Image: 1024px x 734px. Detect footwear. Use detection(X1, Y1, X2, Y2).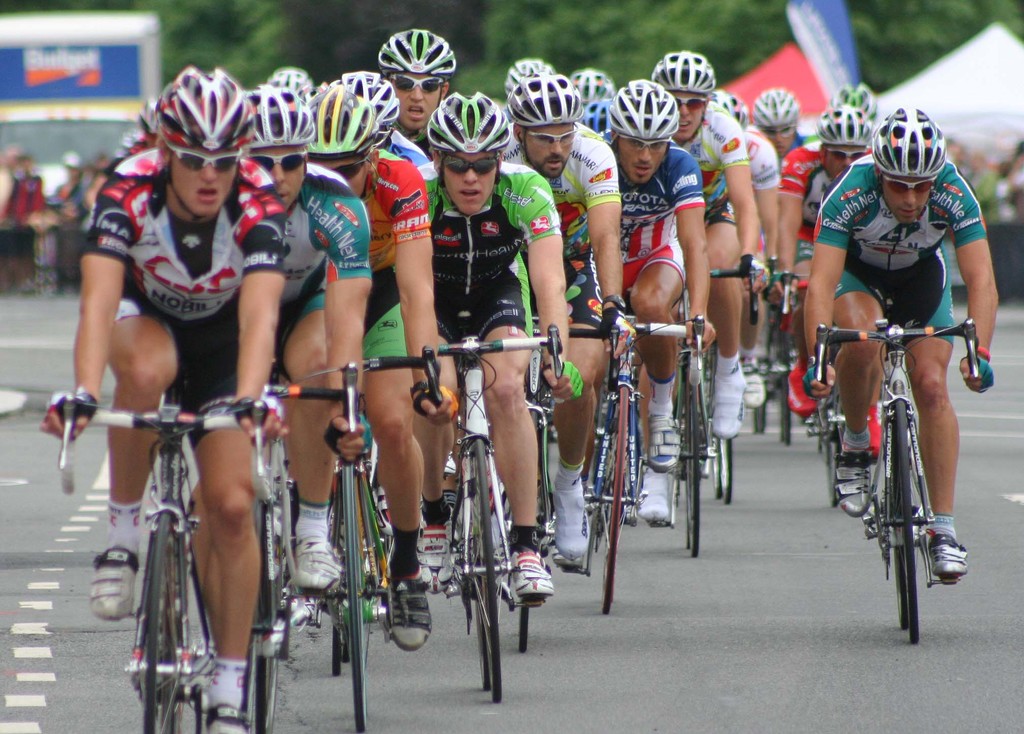
detection(292, 538, 344, 596).
